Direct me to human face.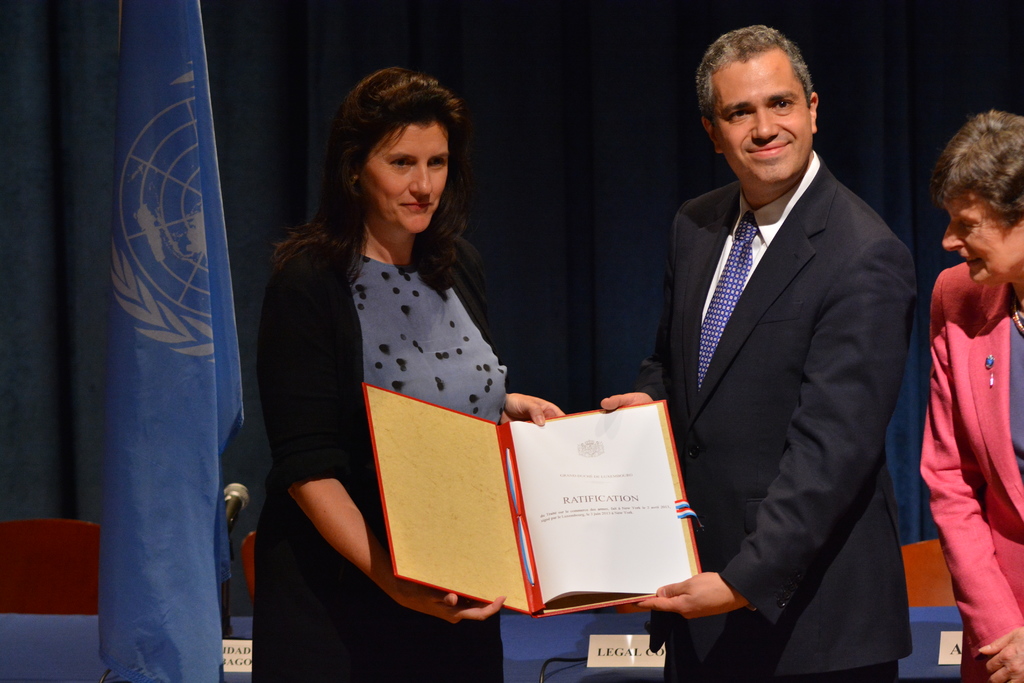
Direction: 356/118/454/231.
